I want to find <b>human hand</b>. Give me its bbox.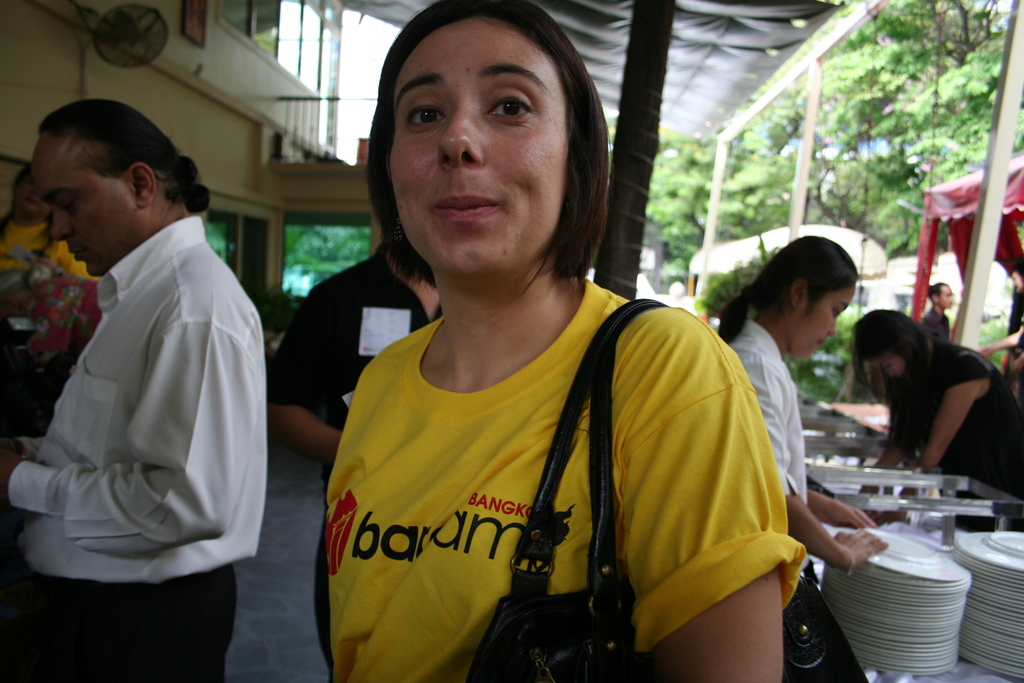
rect(1006, 360, 1023, 382).
